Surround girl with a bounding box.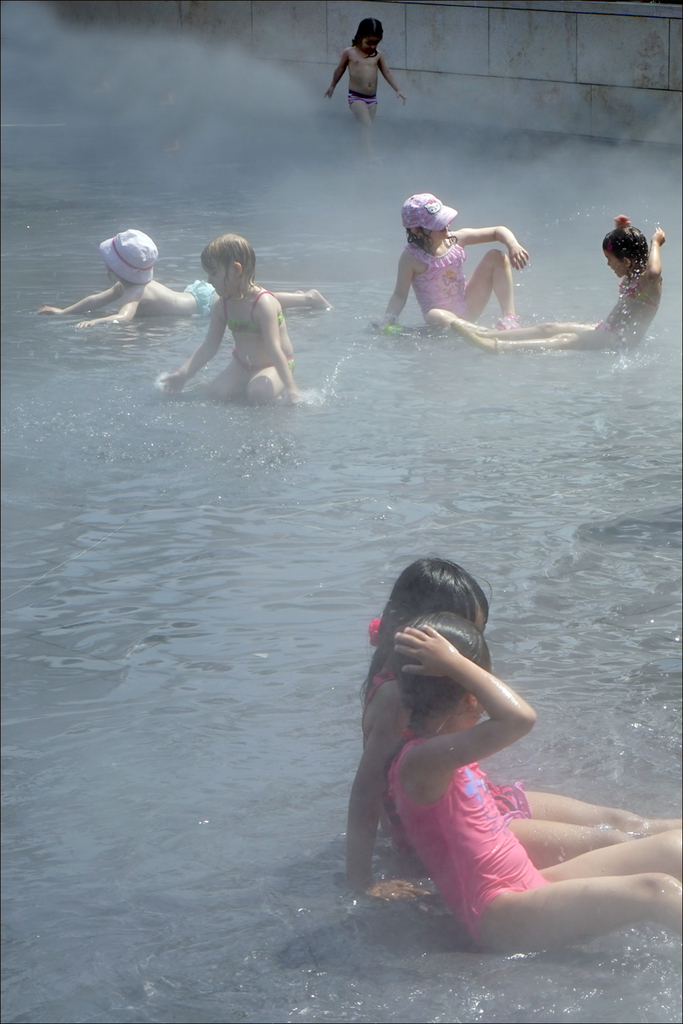
[left=38, top=228, right=331, bottom=332].
